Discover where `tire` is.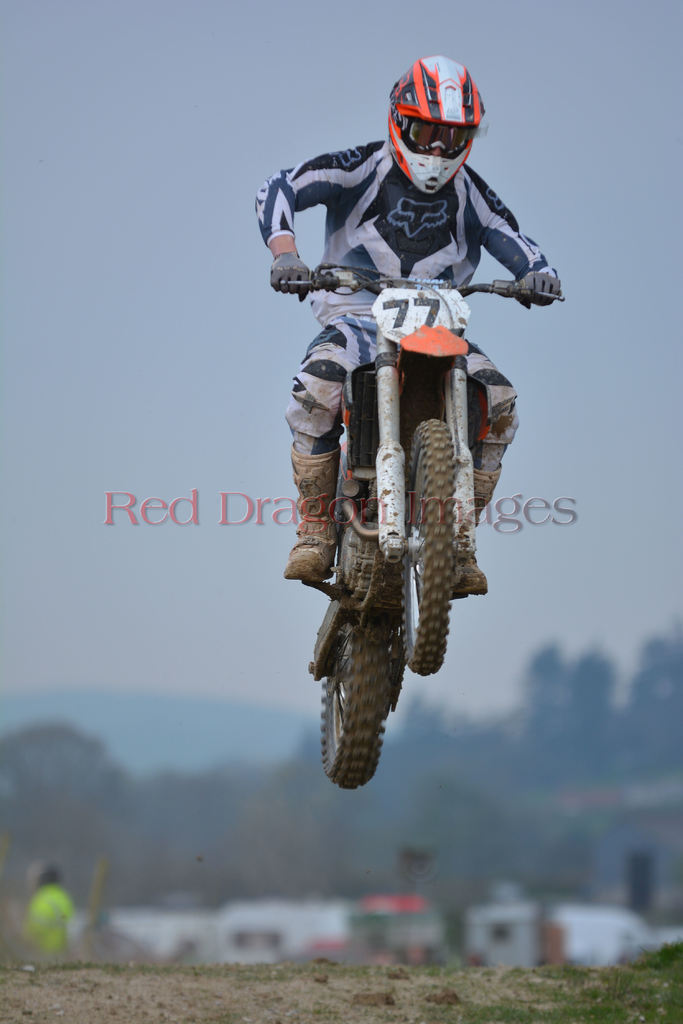
Discovered at 398, 413, 443, 679.
